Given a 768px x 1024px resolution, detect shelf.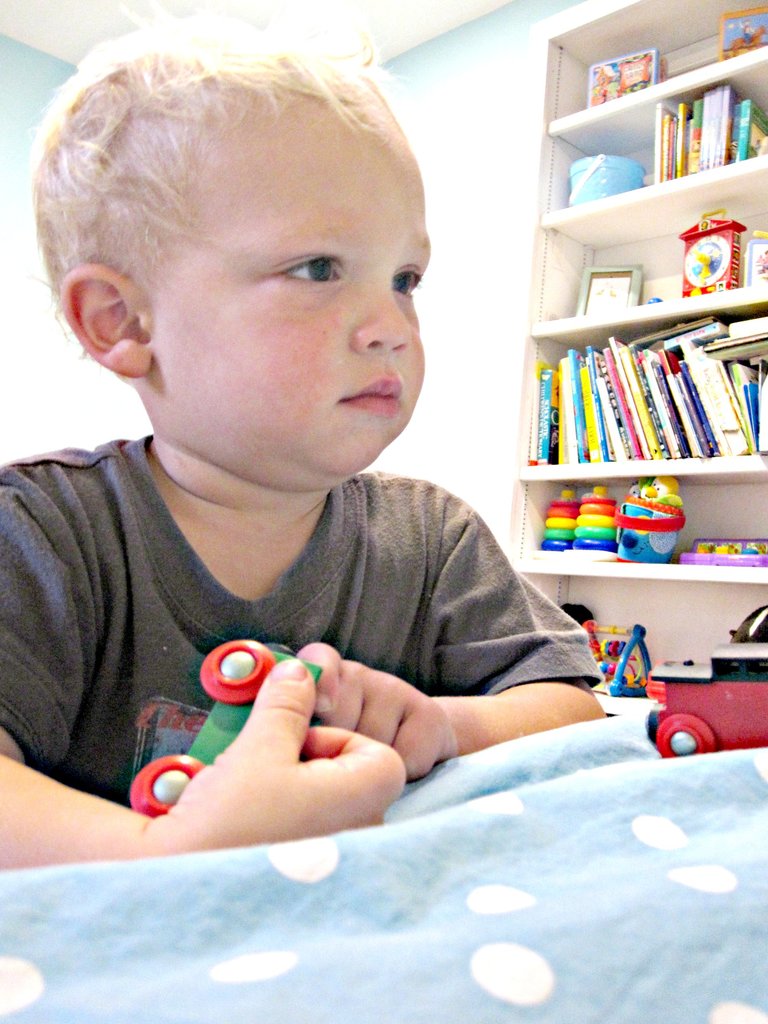
[541, 8, 763, 132].
